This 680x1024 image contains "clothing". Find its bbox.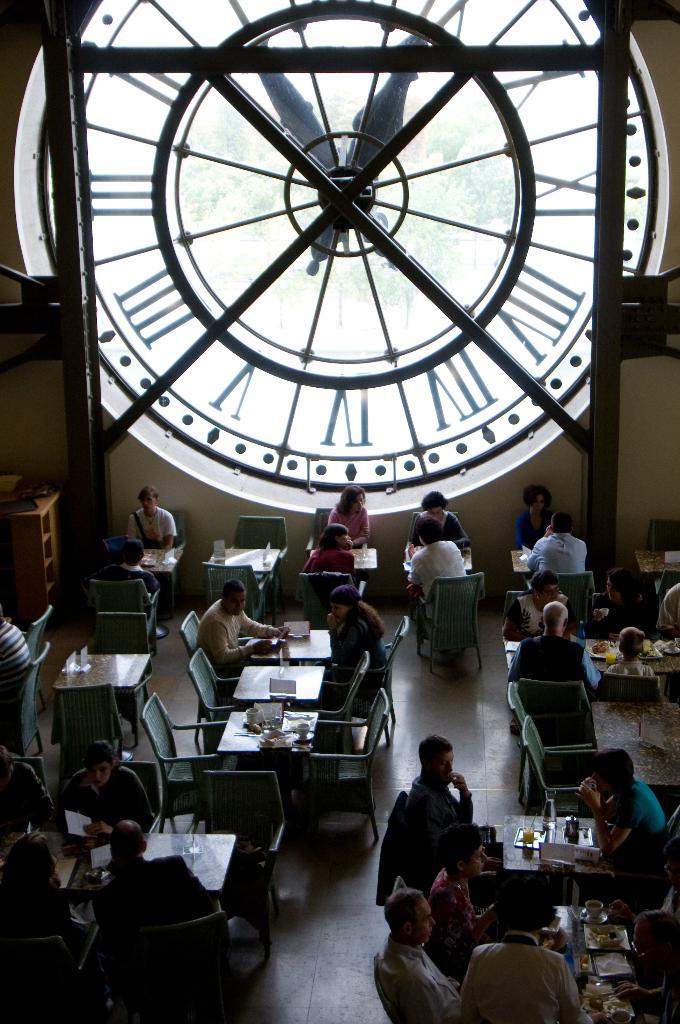
detection(127, 509, 175, 598).
